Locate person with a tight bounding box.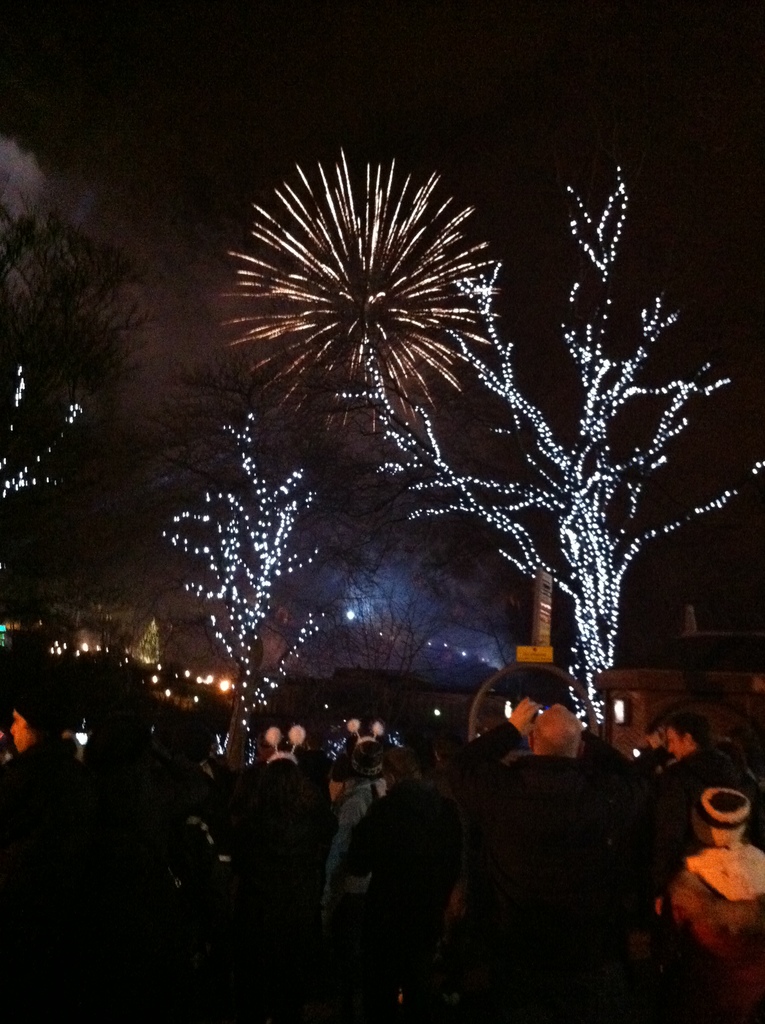
[667, 788, 764, 994].
